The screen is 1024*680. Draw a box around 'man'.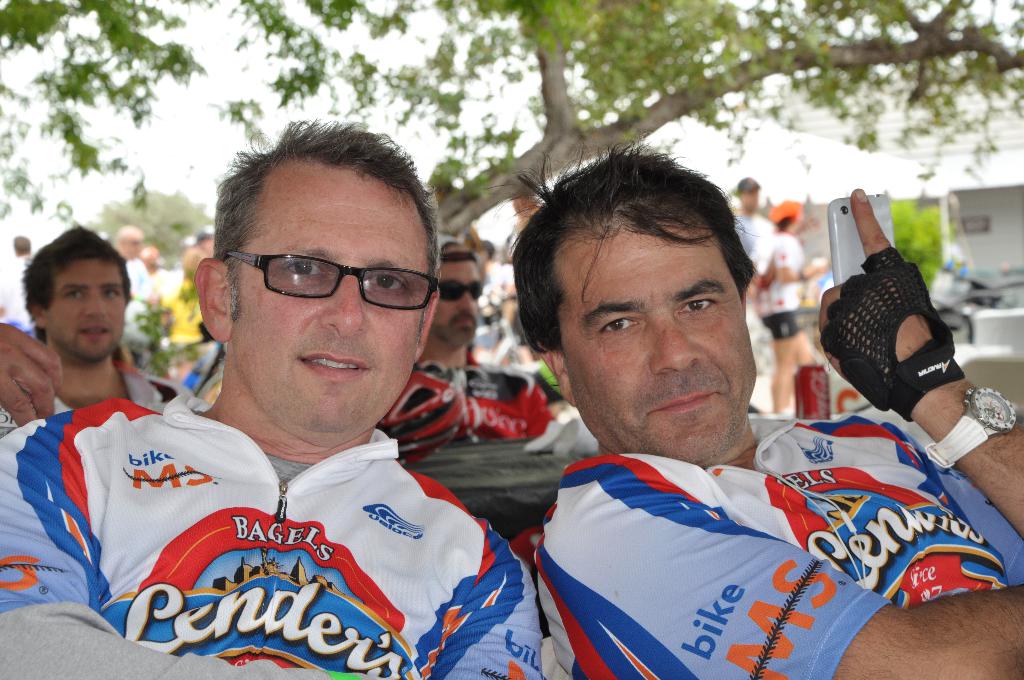
506 143 1023 679.
